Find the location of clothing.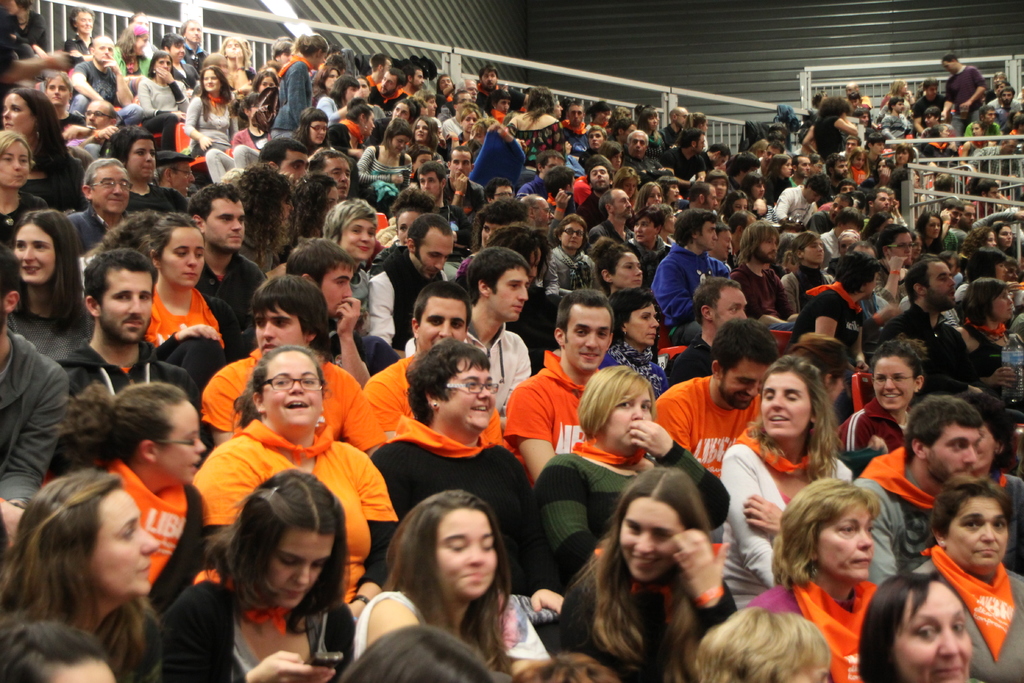
Location: {"x1": 70, "y1": 206, "x2": 129, "y2": 259}.
